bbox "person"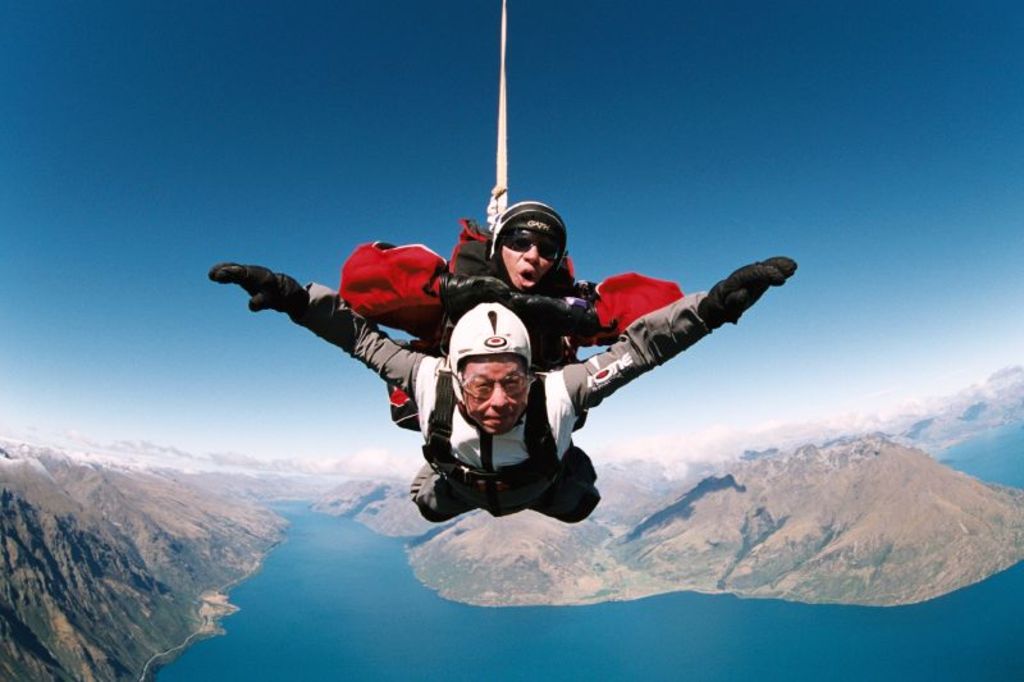
(330, 201, 691, 439)
